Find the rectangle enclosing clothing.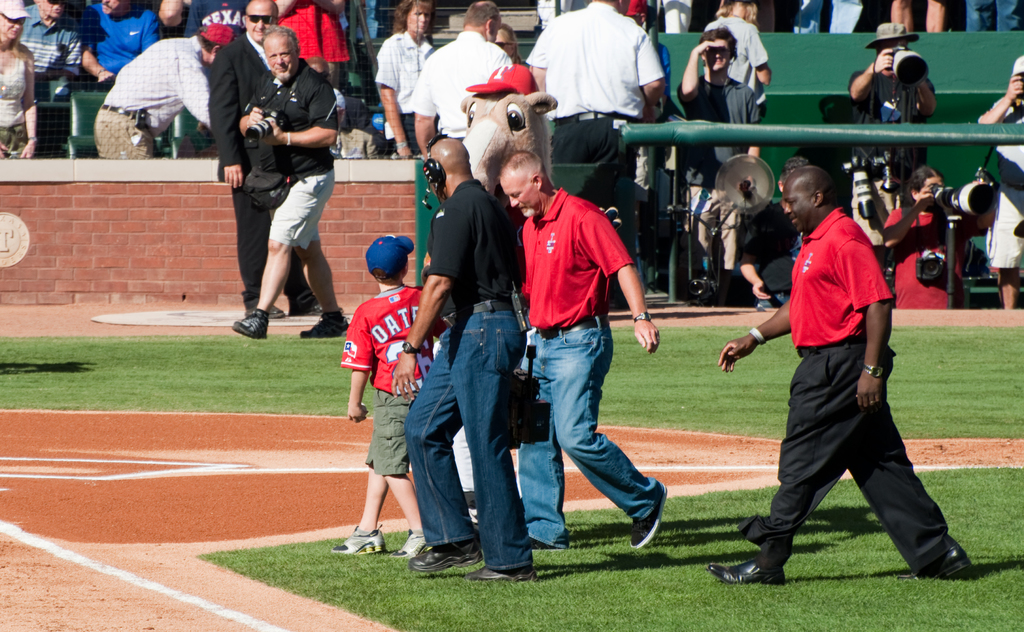
(336,283,441,474).
